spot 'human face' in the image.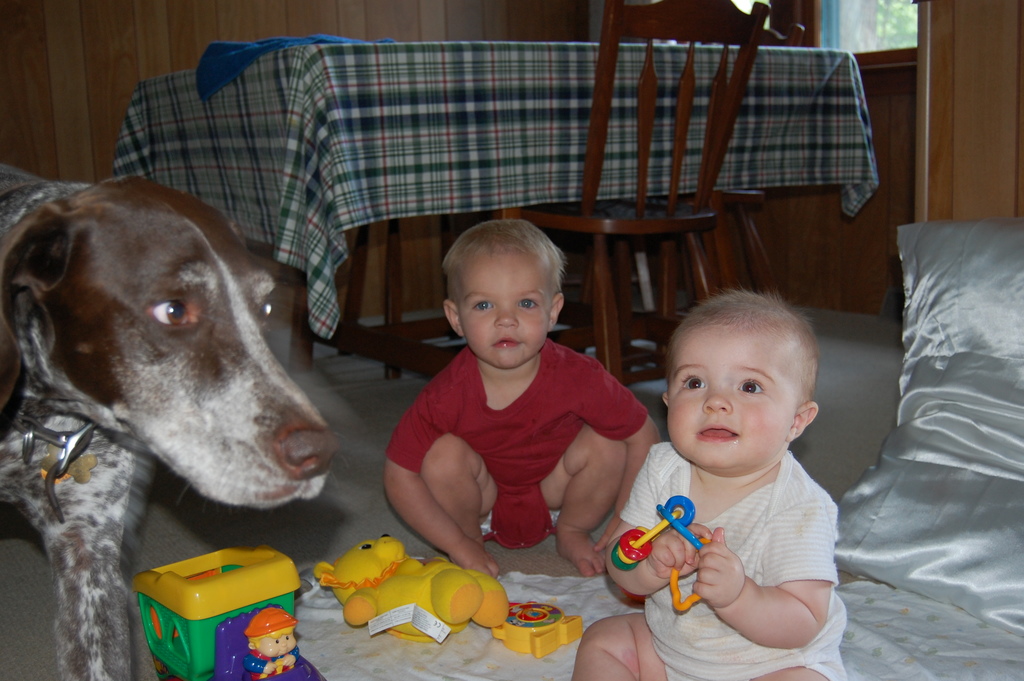
'human face' found at [666,321,800,470].
